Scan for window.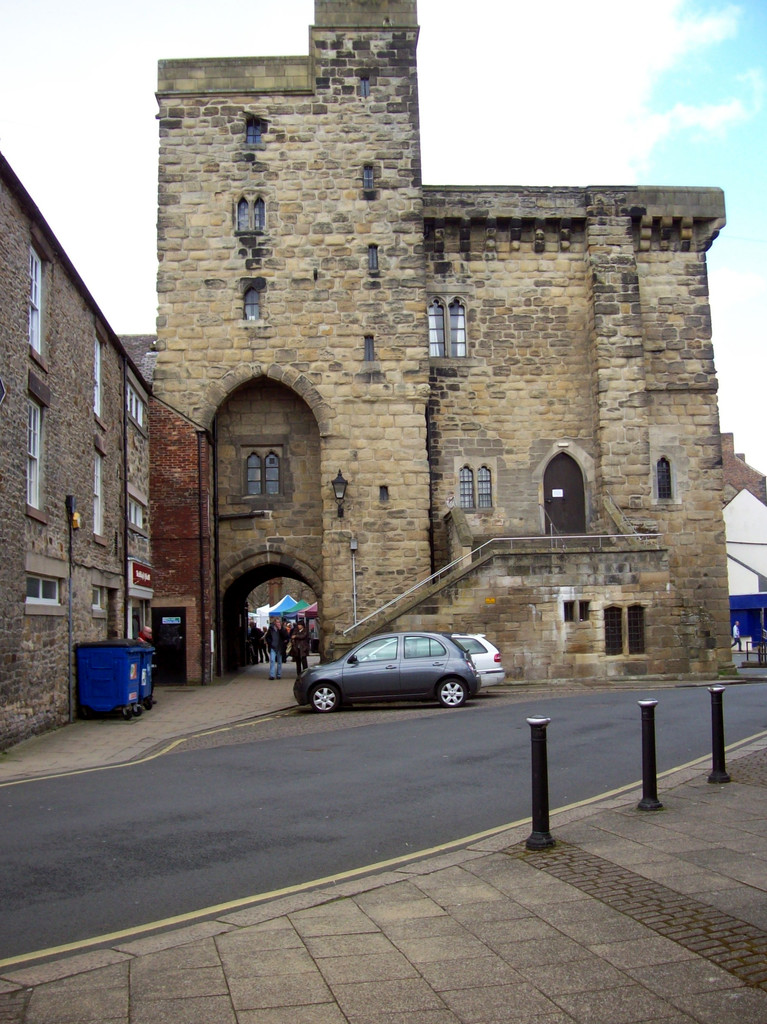
Scan result: l=359, t=166, r=376, b=189.
